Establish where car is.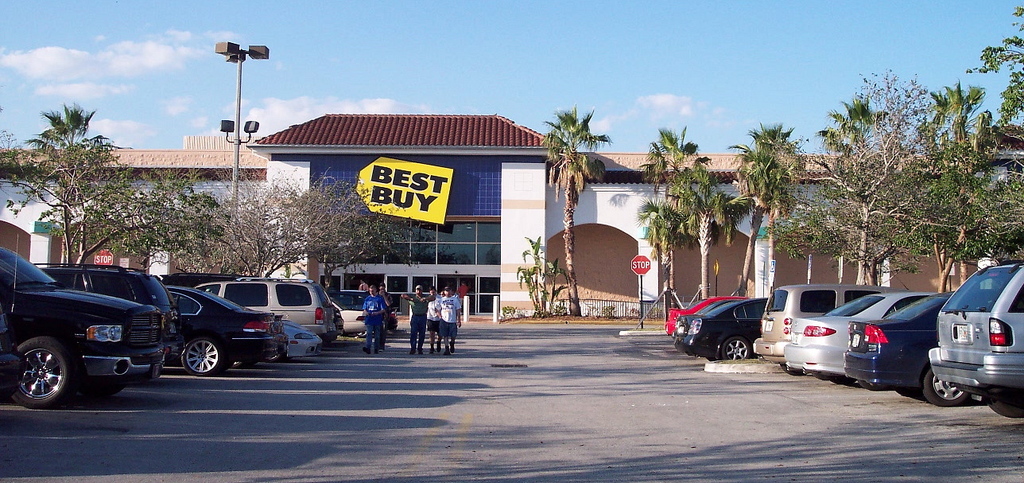
Established at l=925, t=263, r=1023, b=413.
